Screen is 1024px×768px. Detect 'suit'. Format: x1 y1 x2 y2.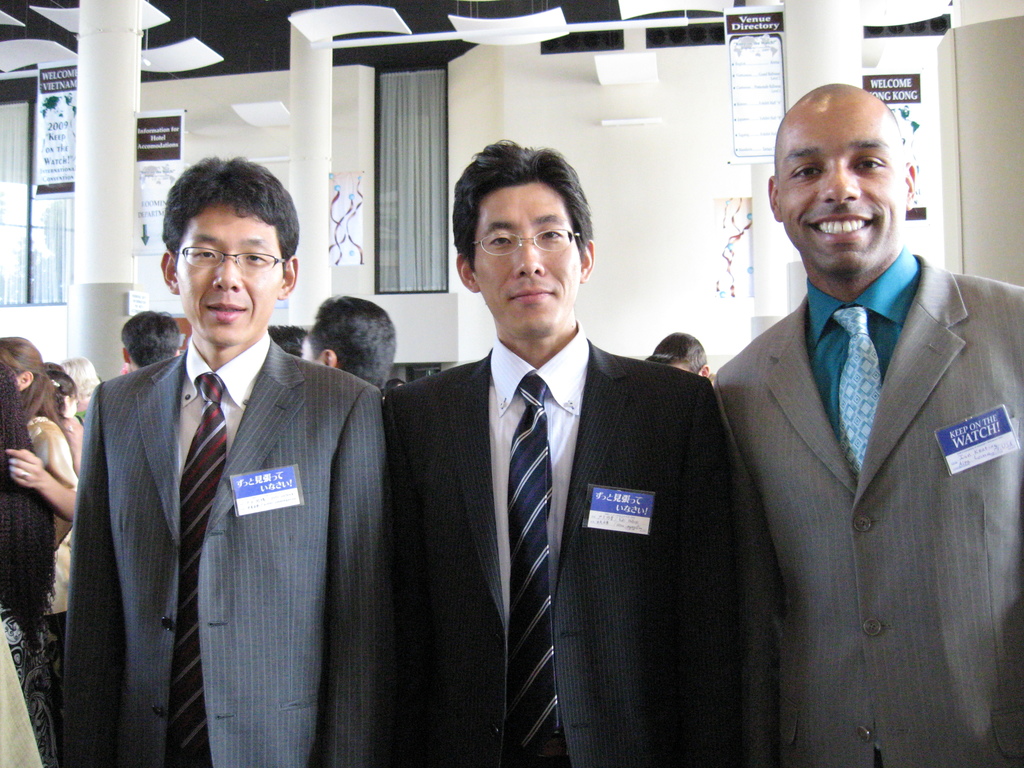
59 211 396 754.
